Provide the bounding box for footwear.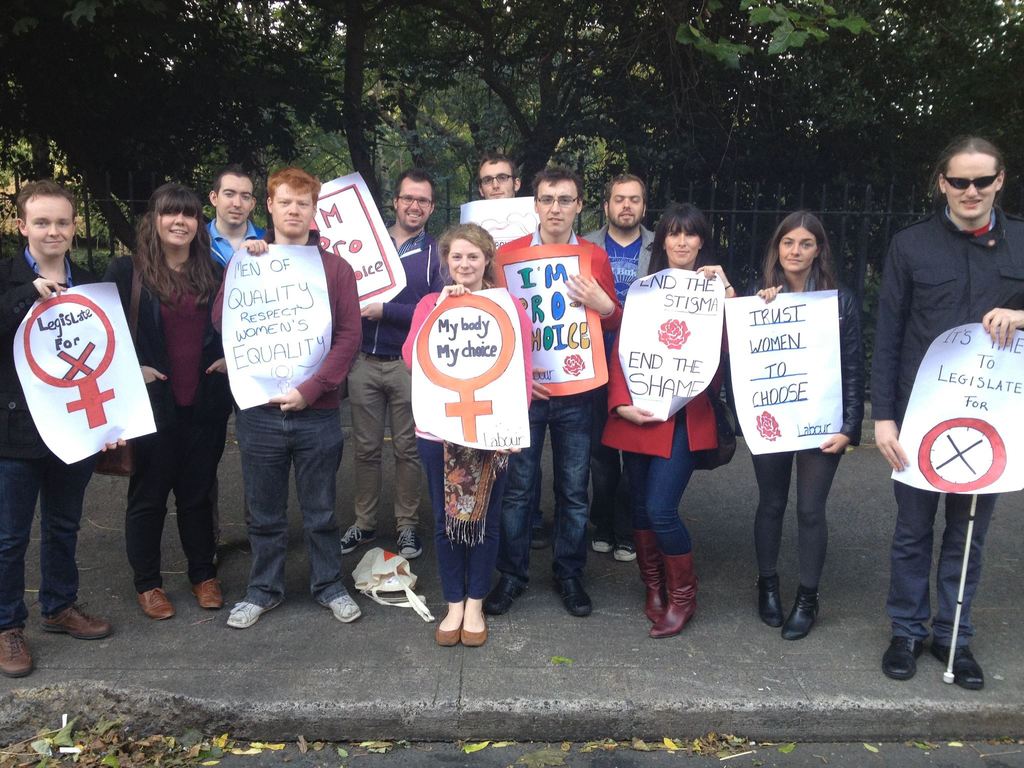
(324,590,361,623).
